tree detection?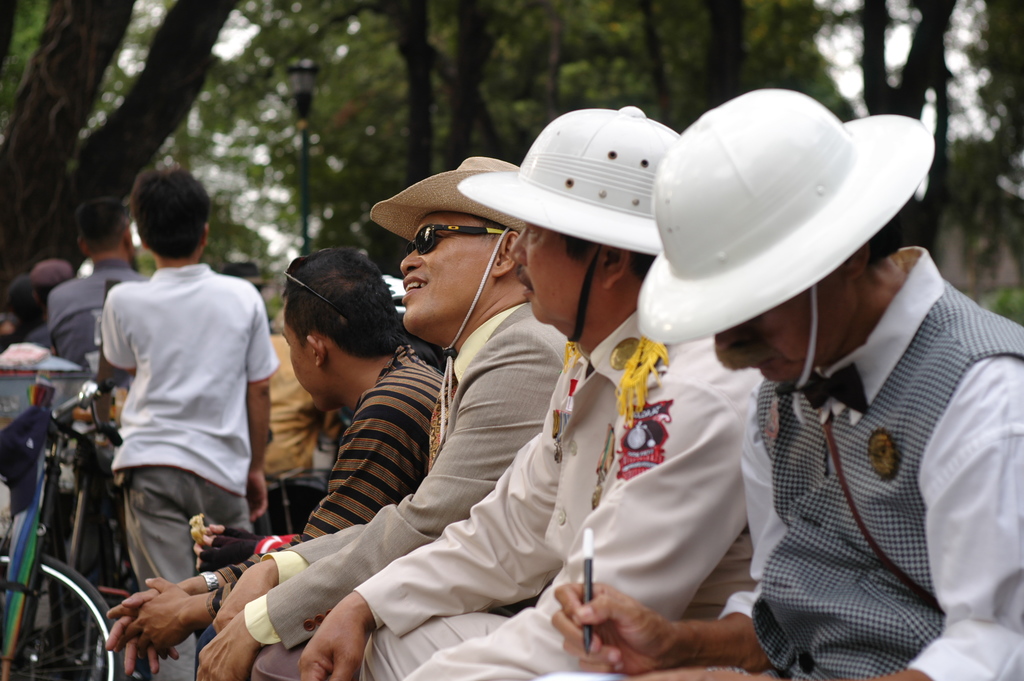
l=0, t=0, r=129, b=318
